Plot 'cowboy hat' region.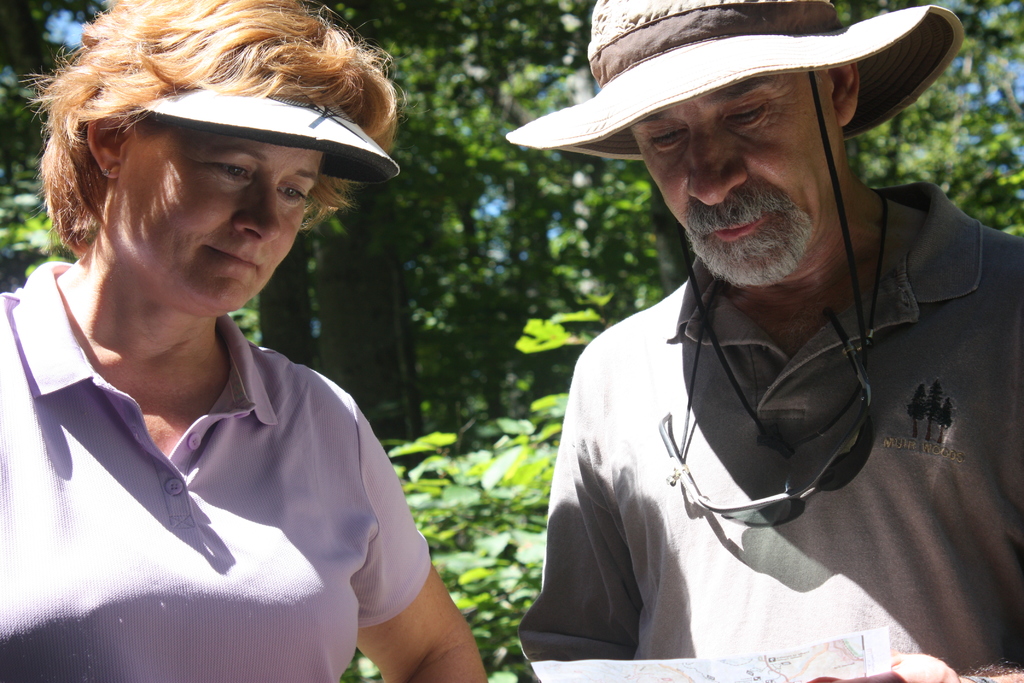
Plotted at 535/0/952/234.
